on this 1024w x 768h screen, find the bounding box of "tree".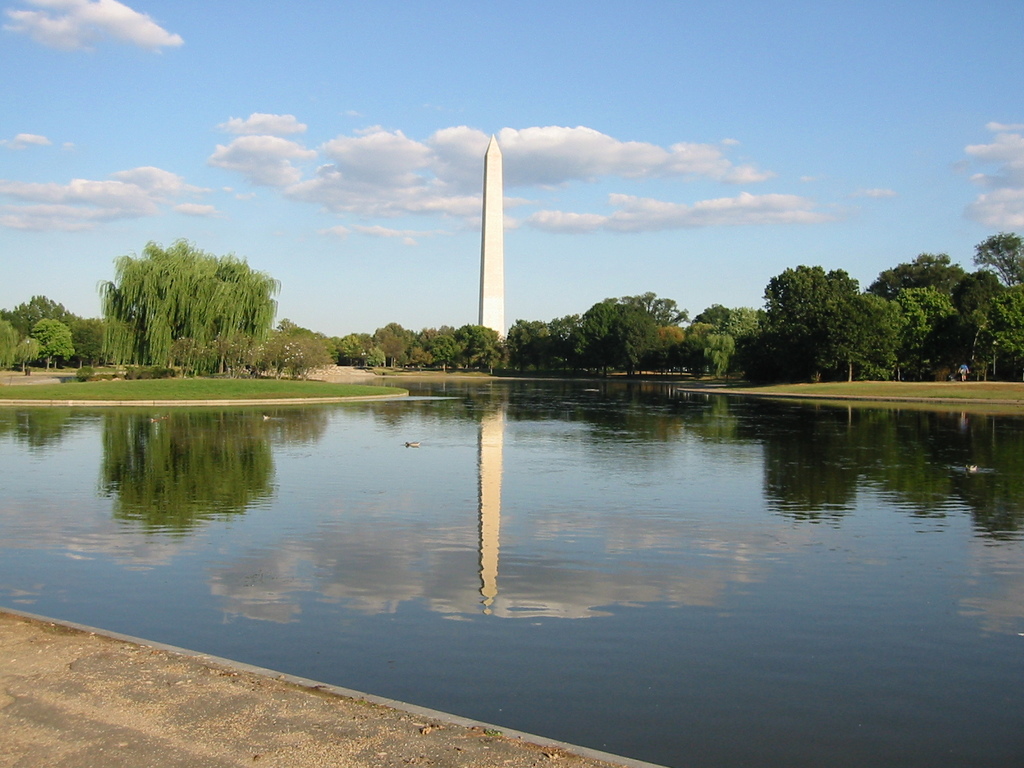
Bounding box: [left=361, top=345, right=385, bottom=367].
